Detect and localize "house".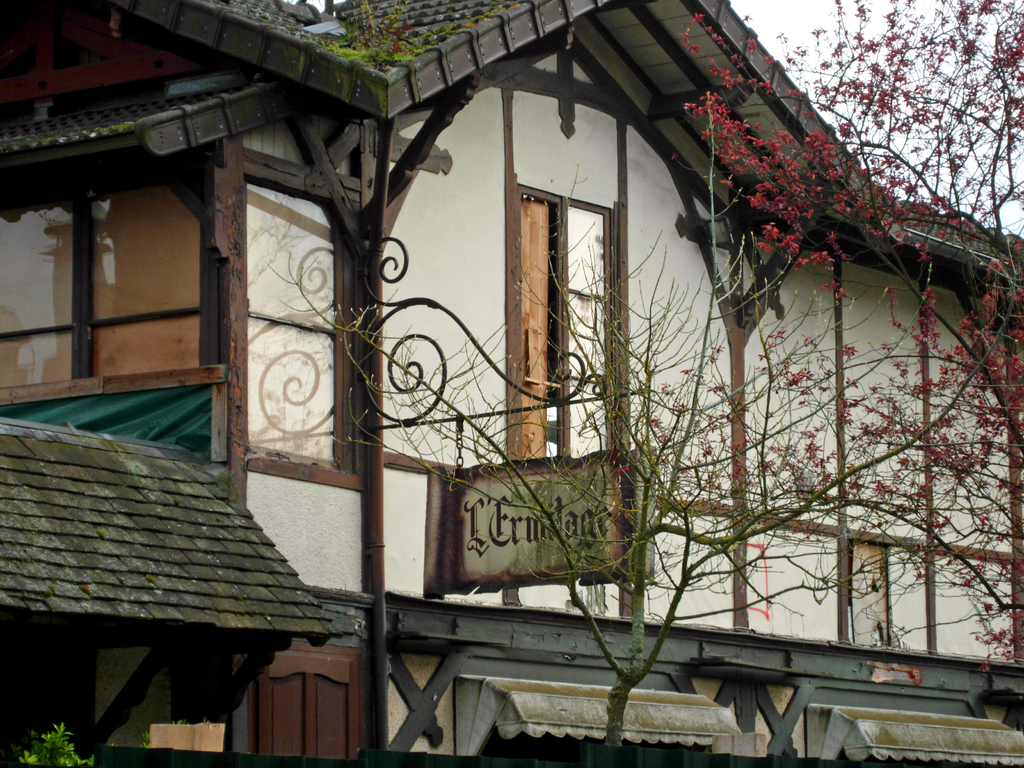
Localized at x1=27, y1=0, x2=1023, y2=767.
